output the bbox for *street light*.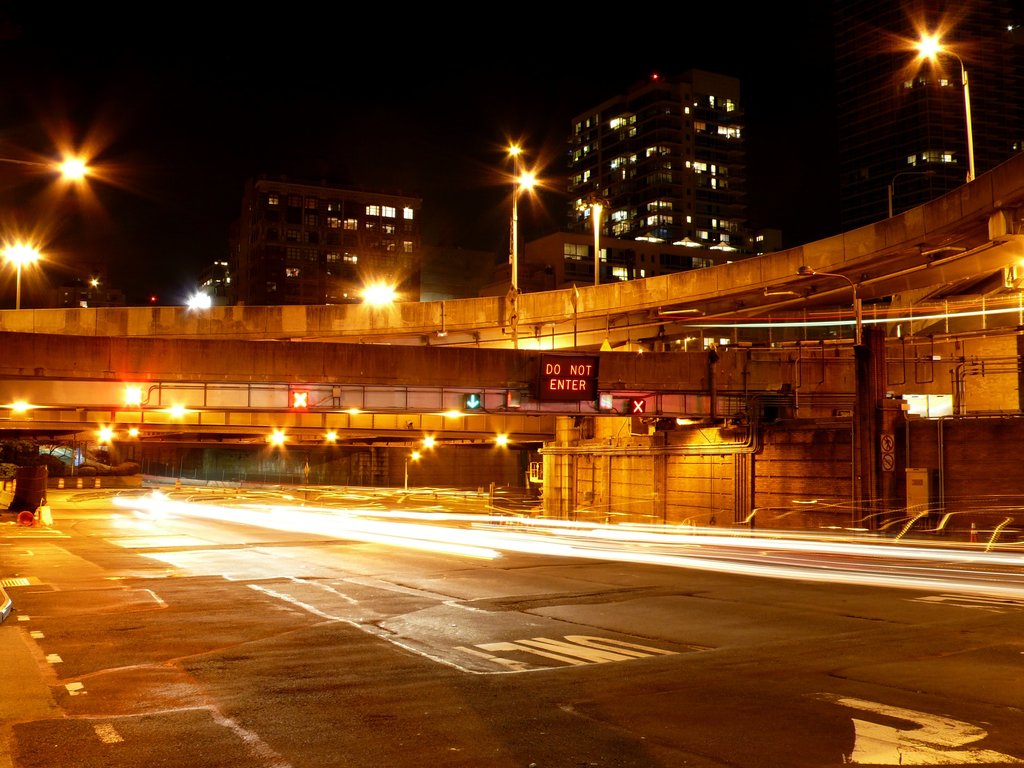
2,237,50,311.
